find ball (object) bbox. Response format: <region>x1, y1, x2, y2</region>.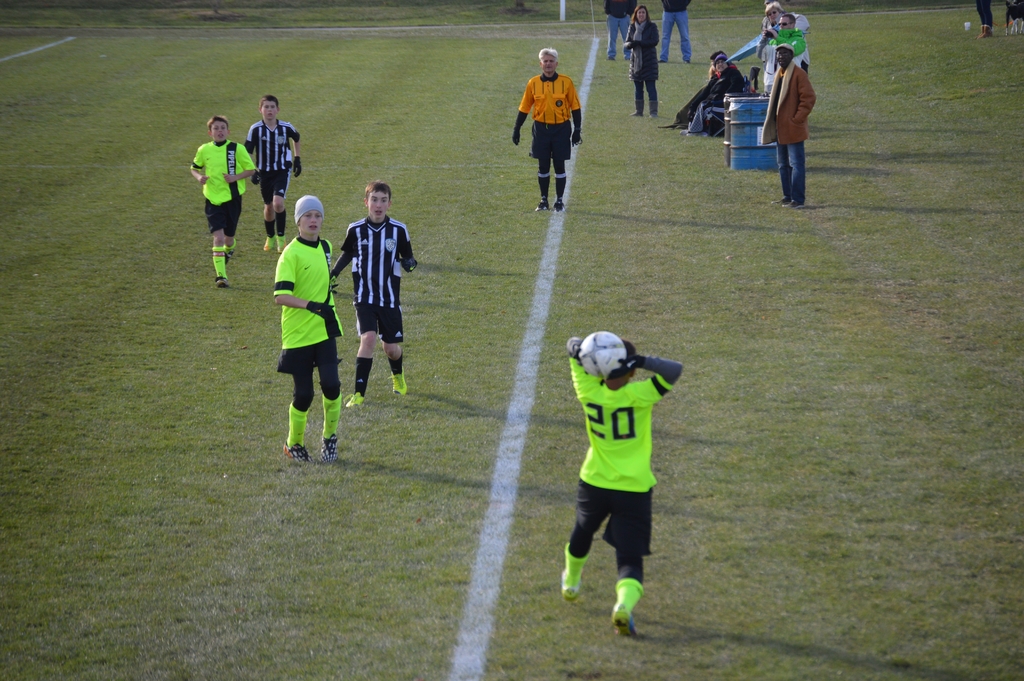
<region>576, 330, 627, 382</region>.
